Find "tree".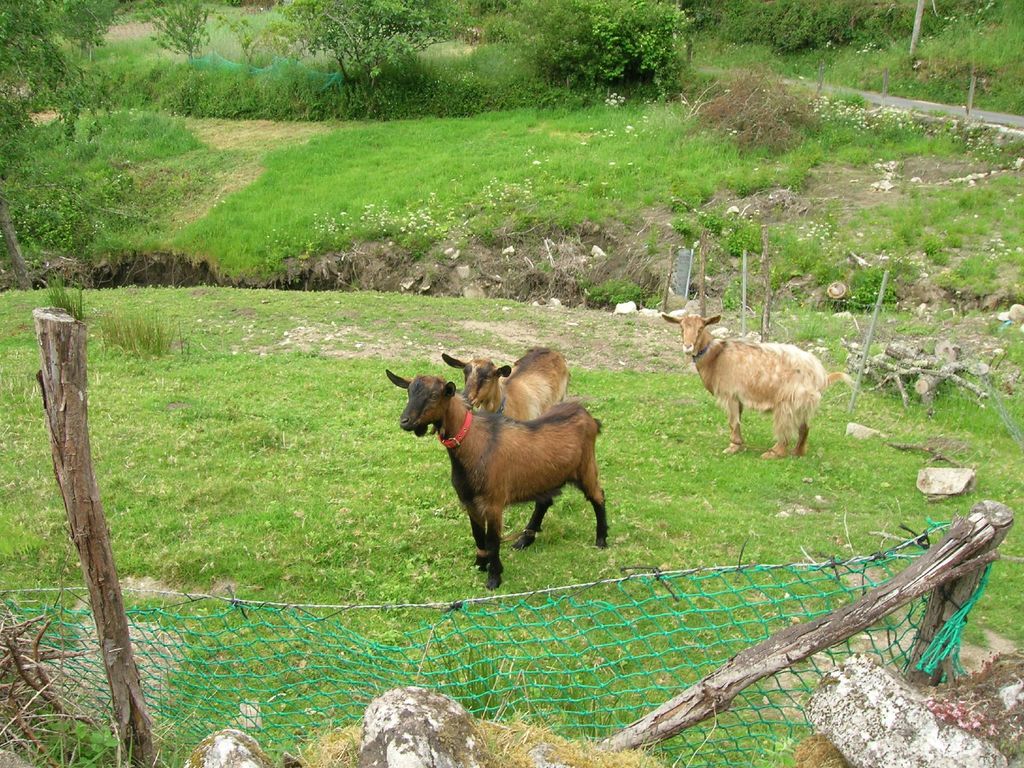
region(1, 2, 138, 104).
